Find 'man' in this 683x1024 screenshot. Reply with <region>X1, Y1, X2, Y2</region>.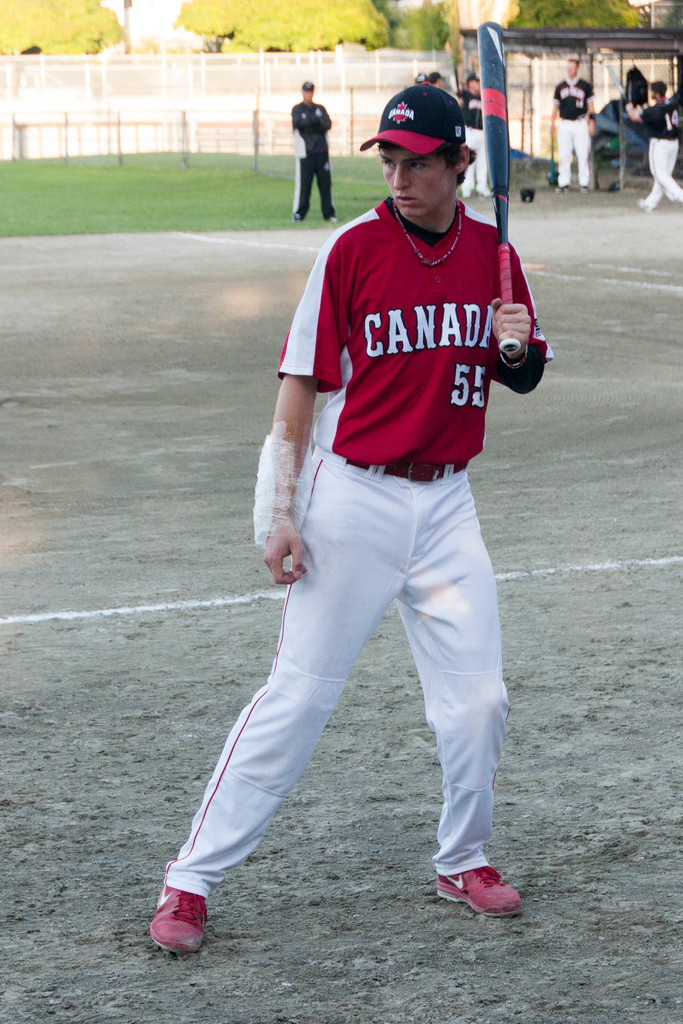
<region>288, 72, 339, 228</region>.
